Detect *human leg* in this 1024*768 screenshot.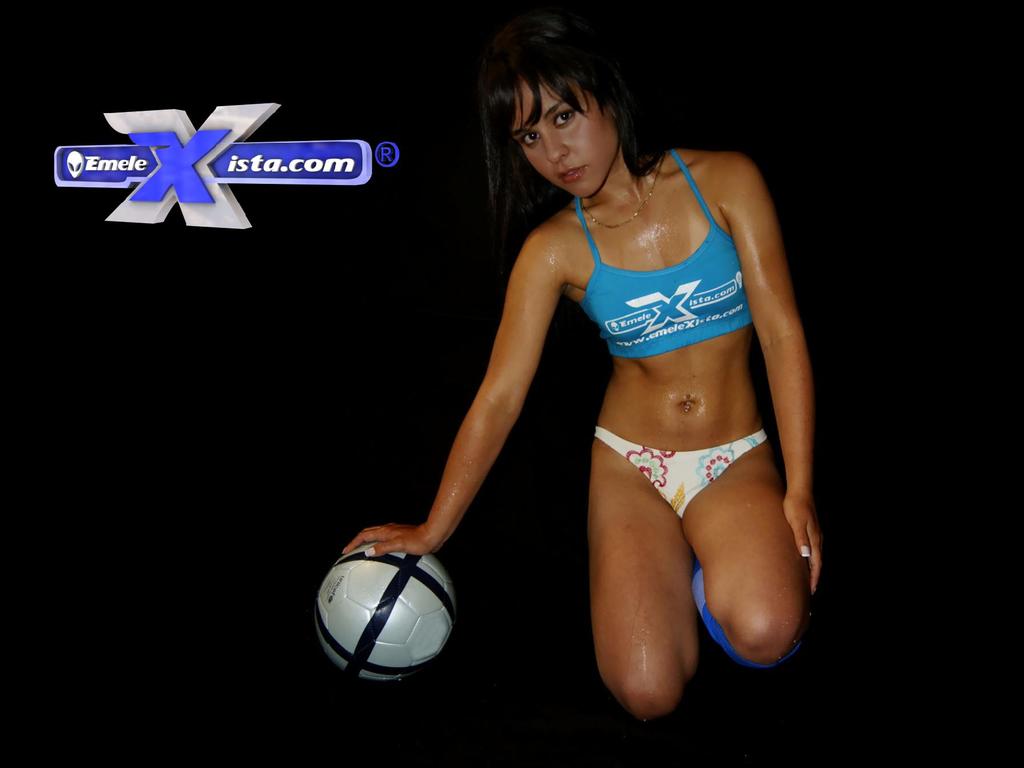
Detection: detection(592, 433, 685, 723).
